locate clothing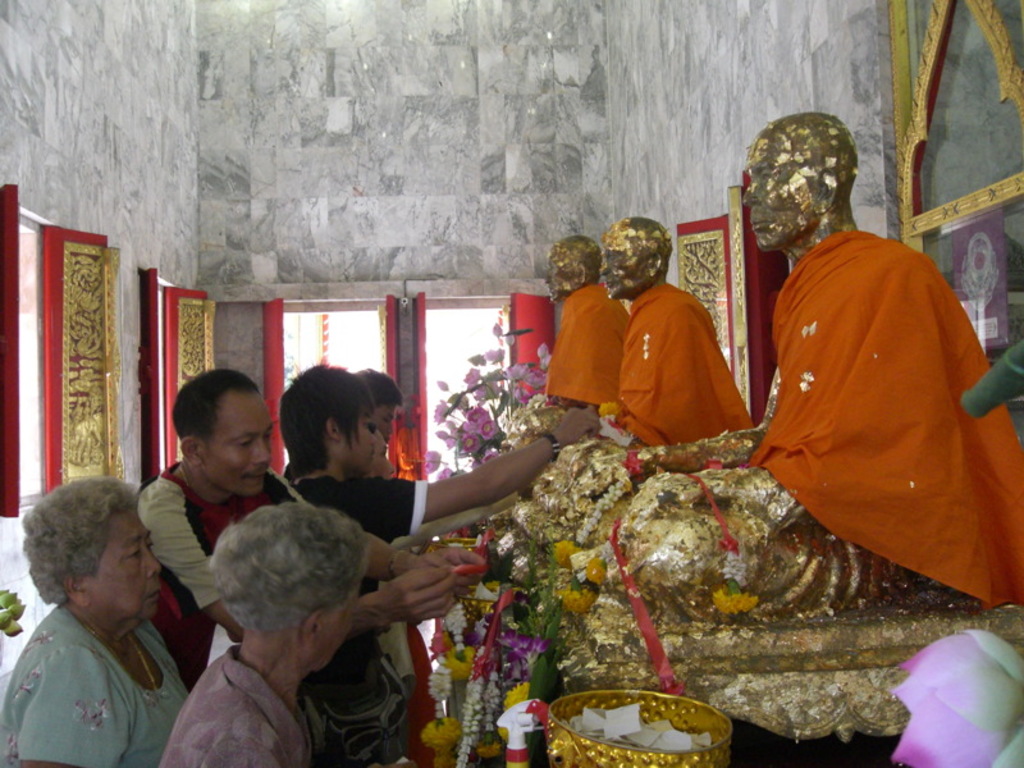
613,276,753,454
